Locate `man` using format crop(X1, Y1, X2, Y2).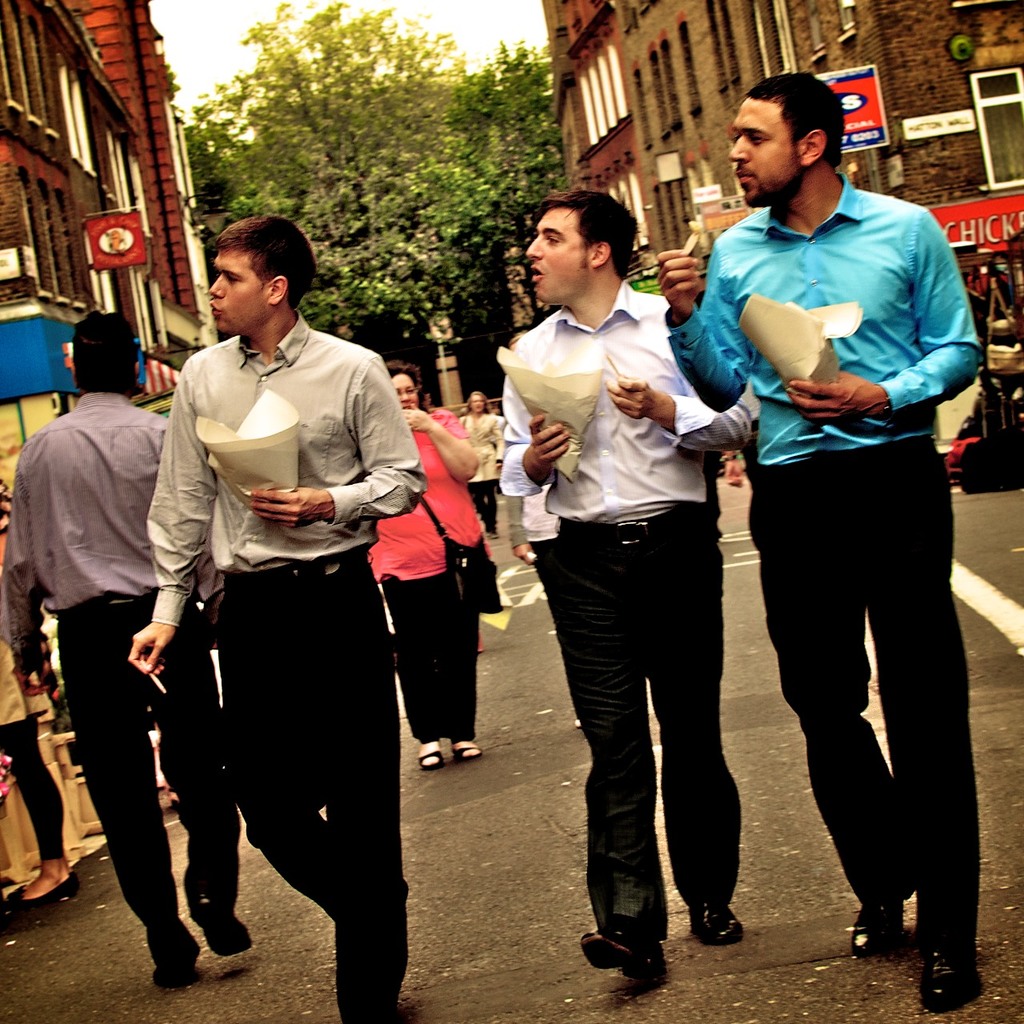
crop(488, 190, 759, 990).
